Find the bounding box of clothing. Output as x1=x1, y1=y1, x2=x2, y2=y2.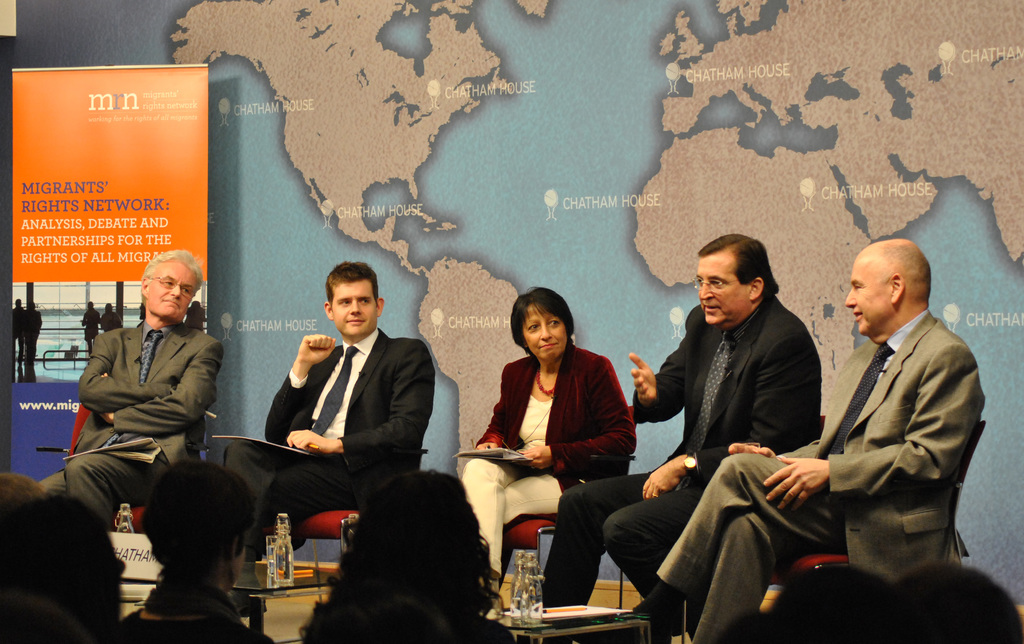
x1=301, y1=610, x2=517, y2=643.
